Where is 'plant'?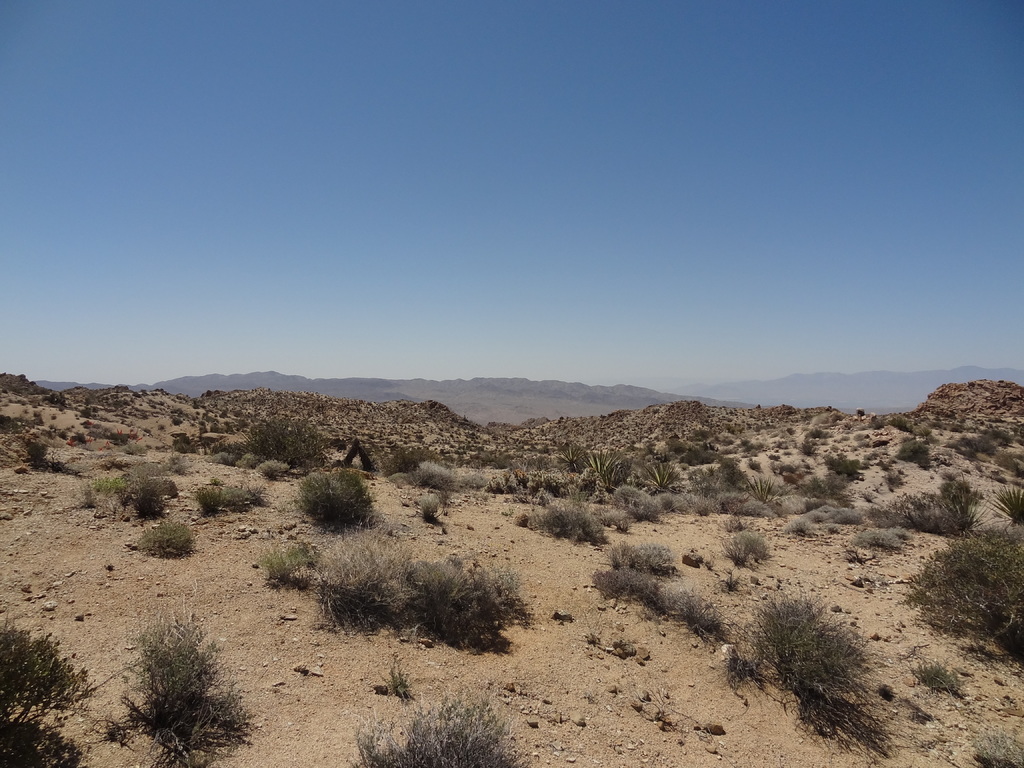
crop(127, 519, 196, 560).
